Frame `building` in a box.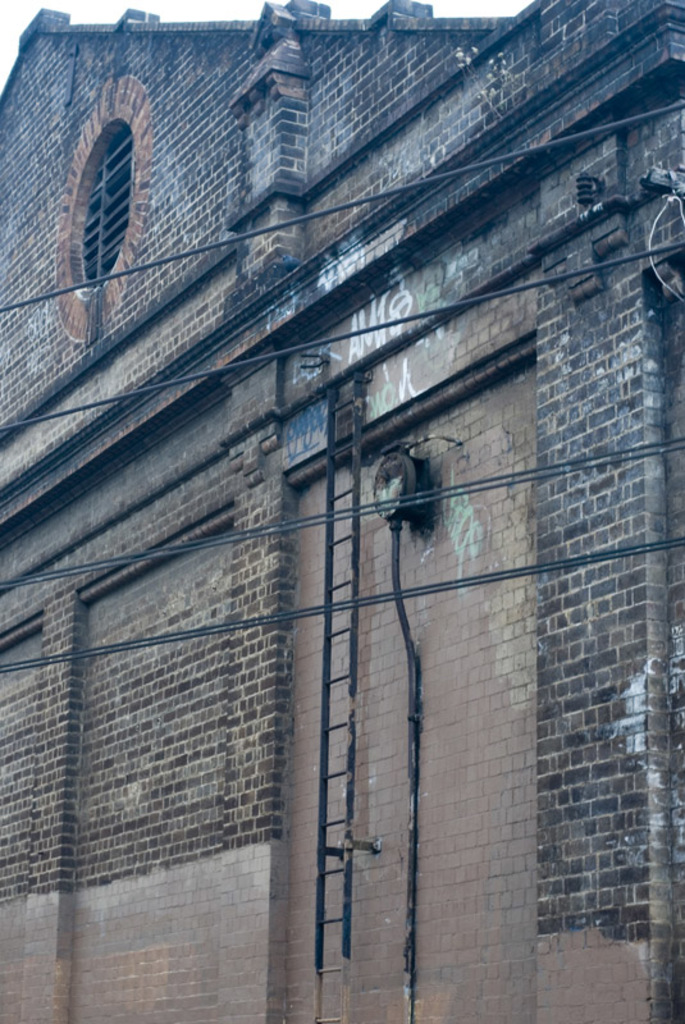
(0,0,684,1023).
